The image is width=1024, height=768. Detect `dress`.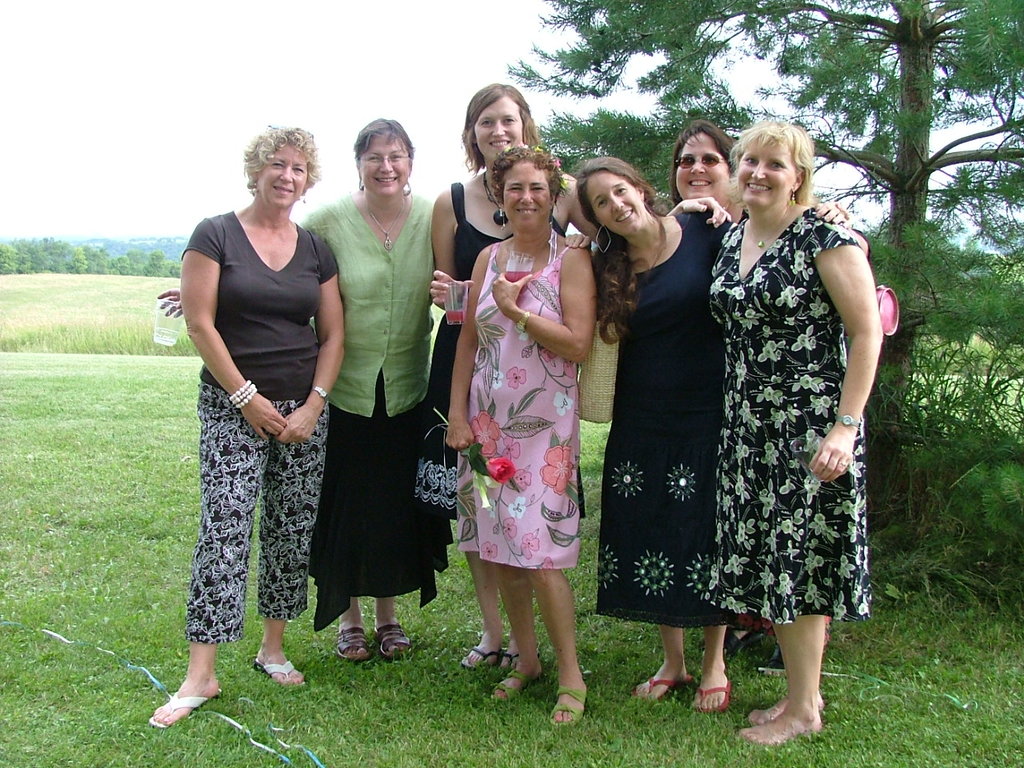
Detection: pyautogui.locateOnScreen(423, 181, 502, 538).
